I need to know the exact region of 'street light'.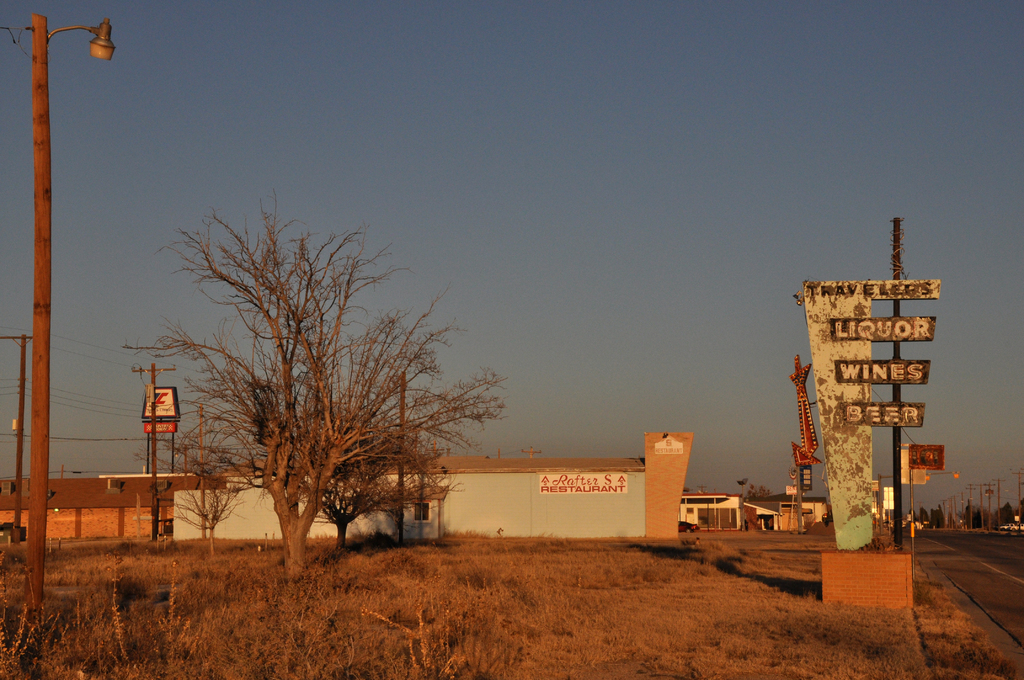
Region: [735,476,745,531].
